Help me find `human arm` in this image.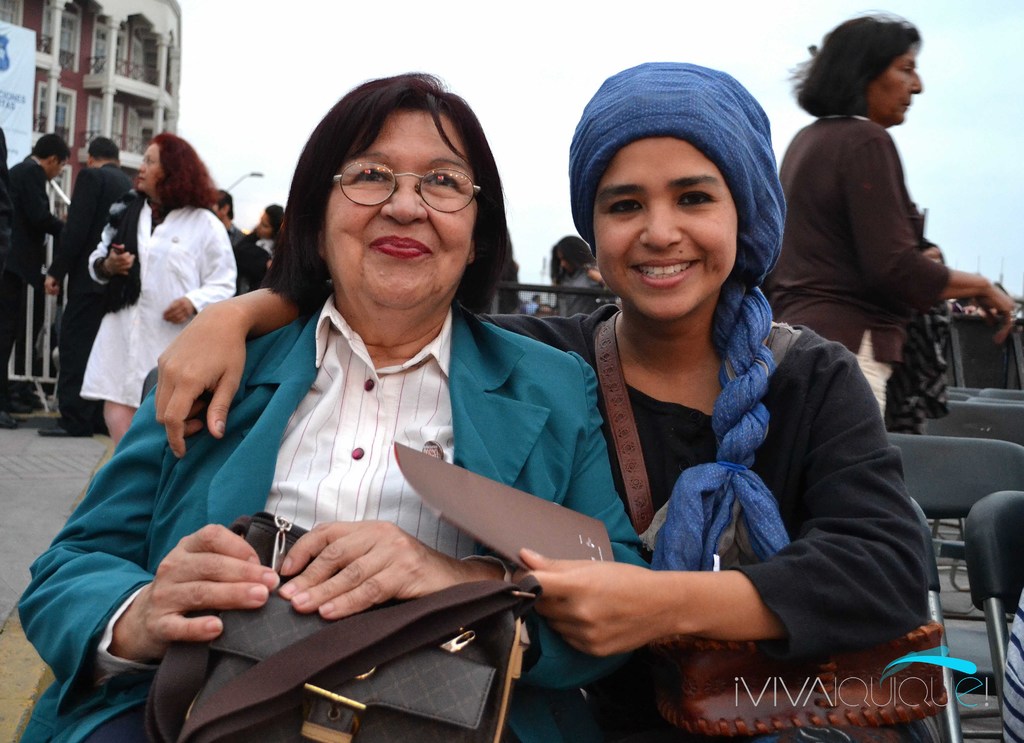
Found it: 165, 223, 239, 325.
